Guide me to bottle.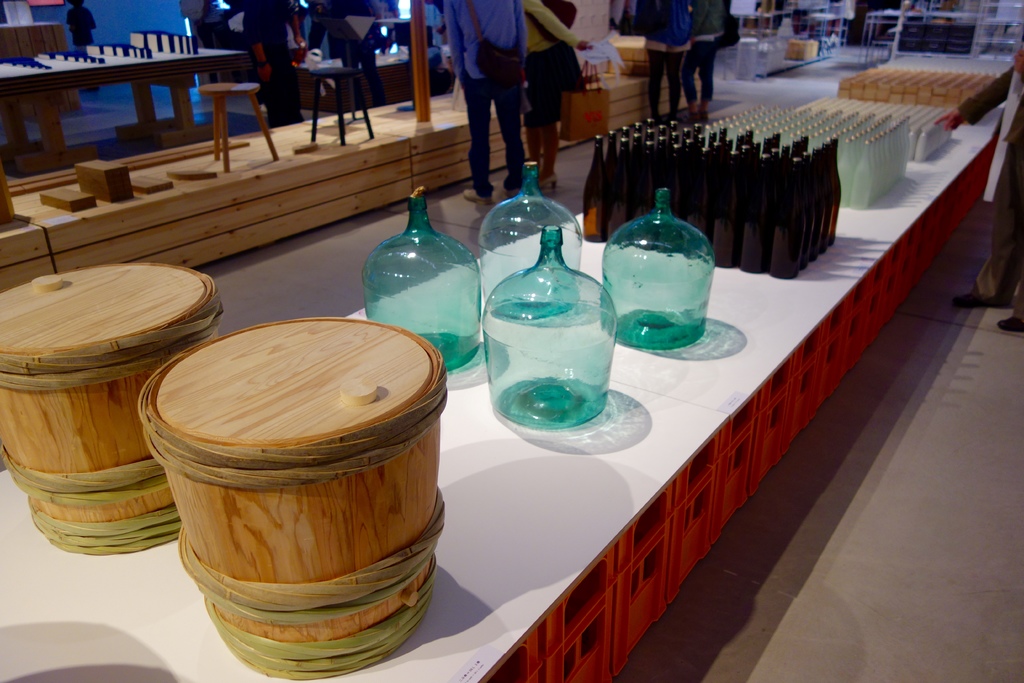
Guidance: l=774, t=131, r=784, b=161.
